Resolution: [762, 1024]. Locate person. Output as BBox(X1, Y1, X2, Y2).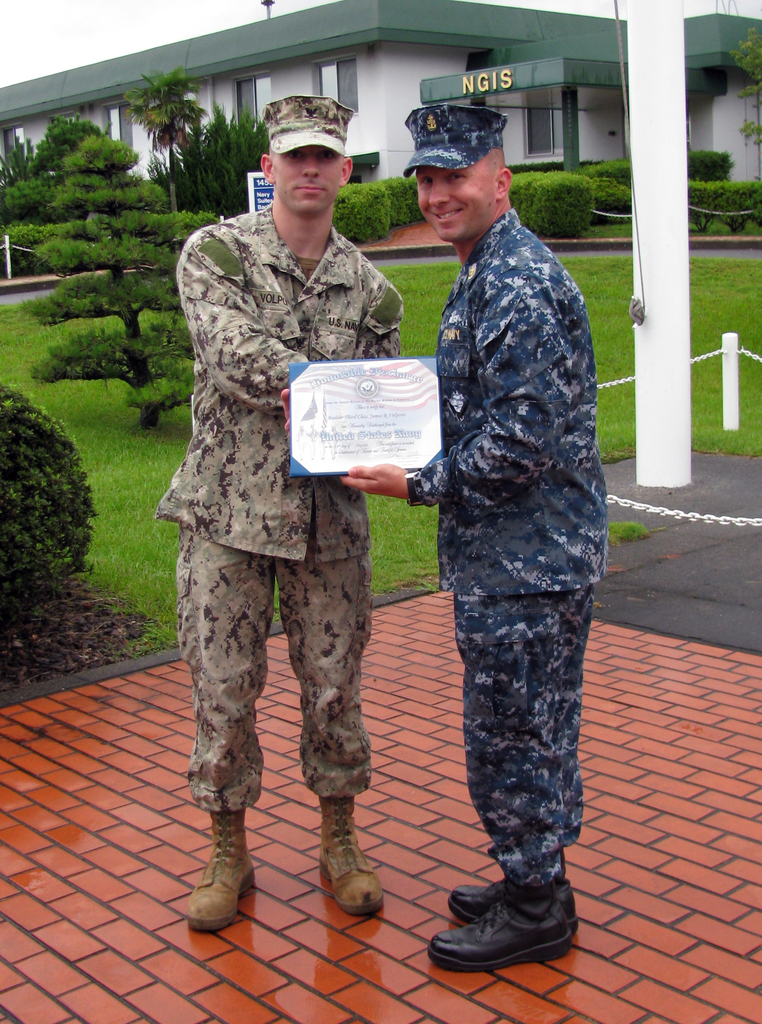
BBox(347, 106, 608, 975).
